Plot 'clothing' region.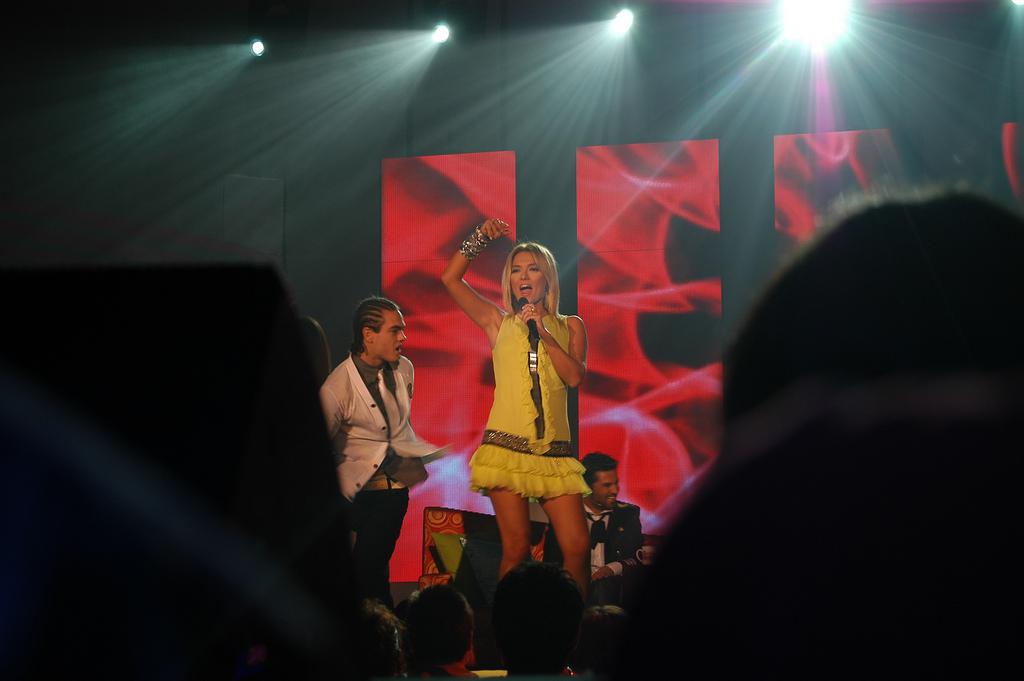
Plotted at left=471, top=265, right=589, bottom=541.
